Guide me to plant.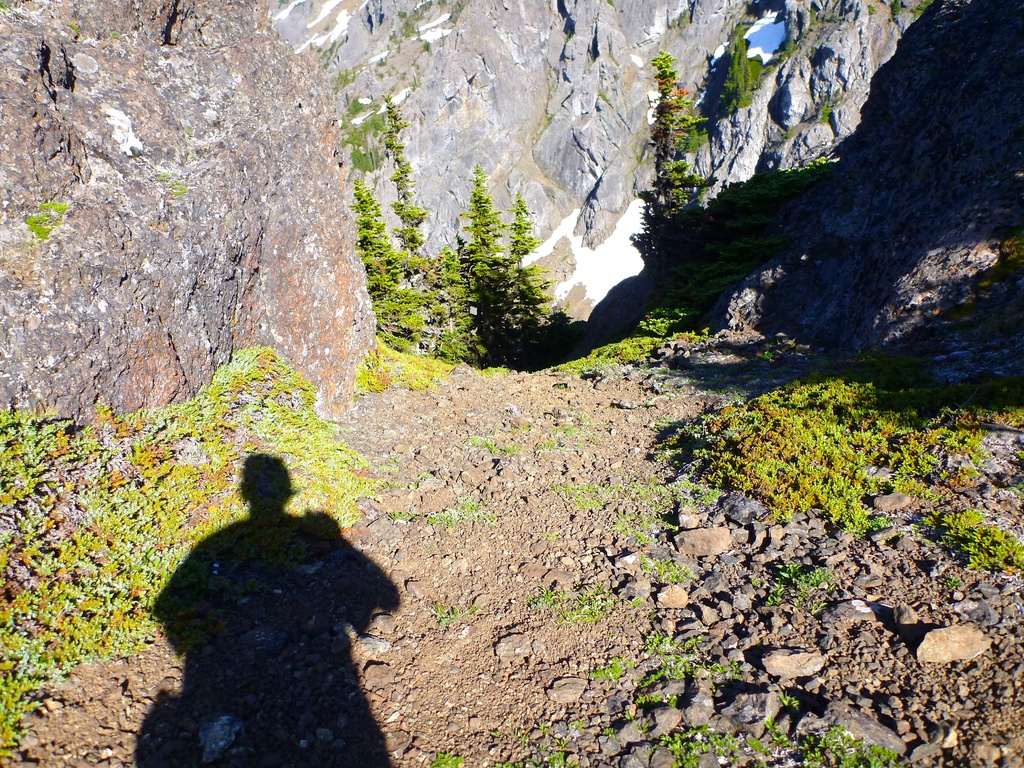
Guidance: crop(992, 227, 1023, 285).
